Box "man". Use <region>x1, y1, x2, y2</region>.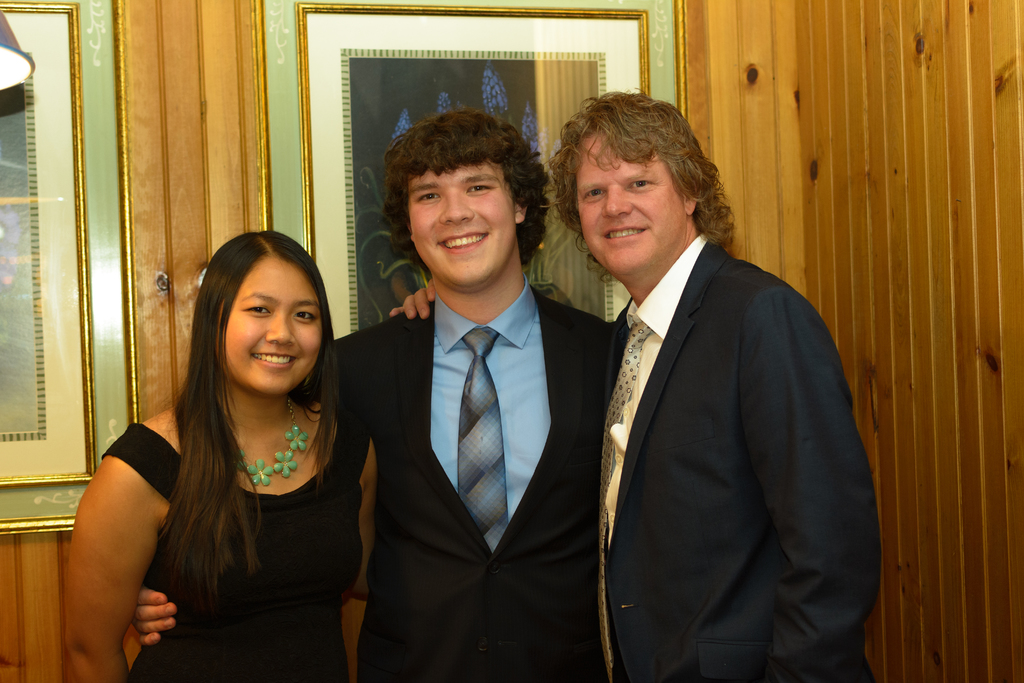
<region>132, 108, 629, 682</region>.
